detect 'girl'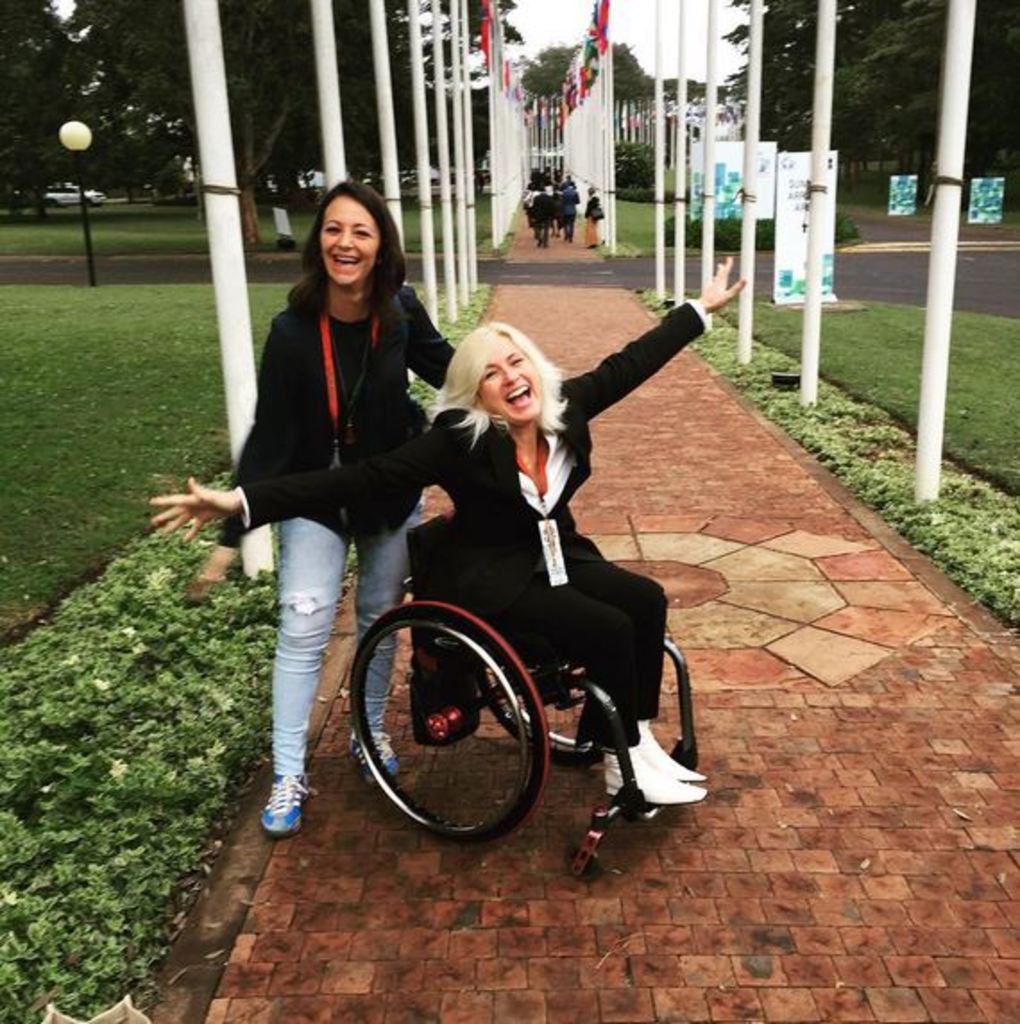
crop(193, 179, 456, 832)
